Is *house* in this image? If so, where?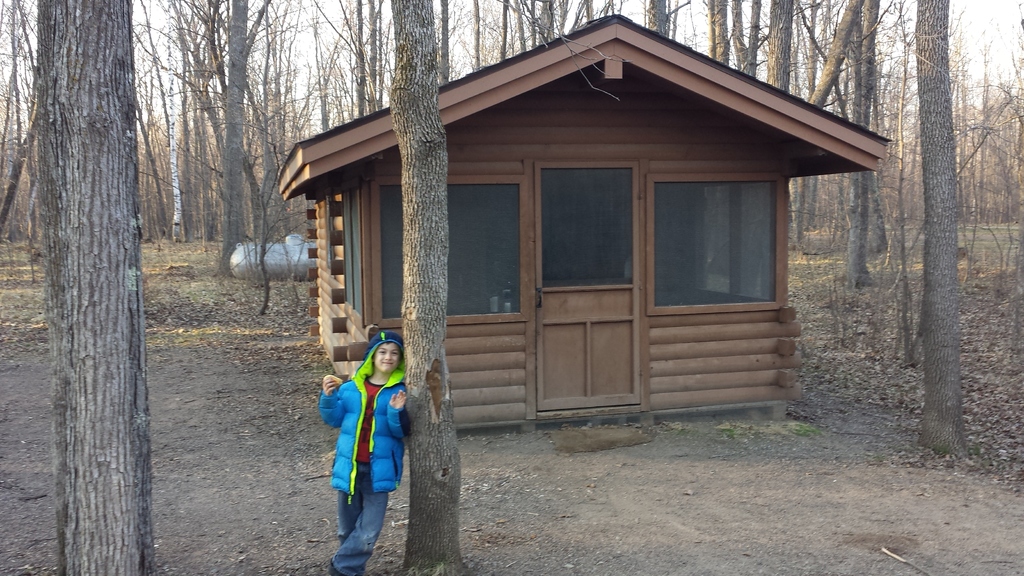
Yes, at <region>265, 15, 890, 446</region>.
